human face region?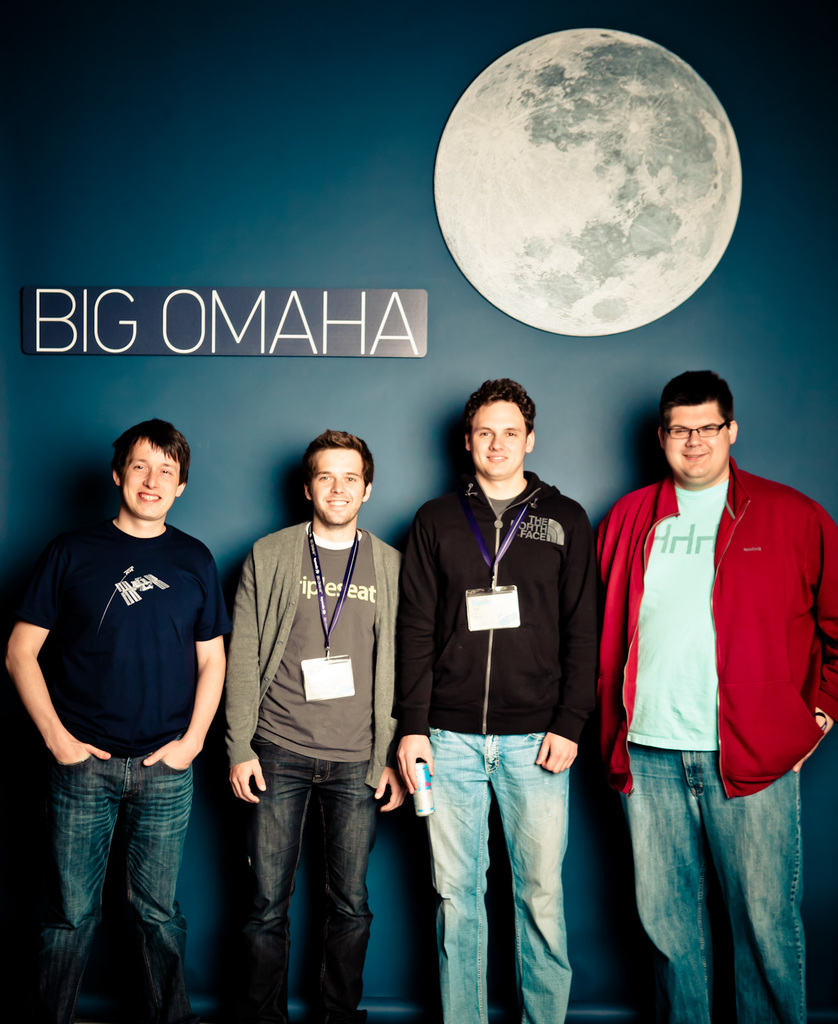
[x1=122, y1=436, x2=181, y2=514]
